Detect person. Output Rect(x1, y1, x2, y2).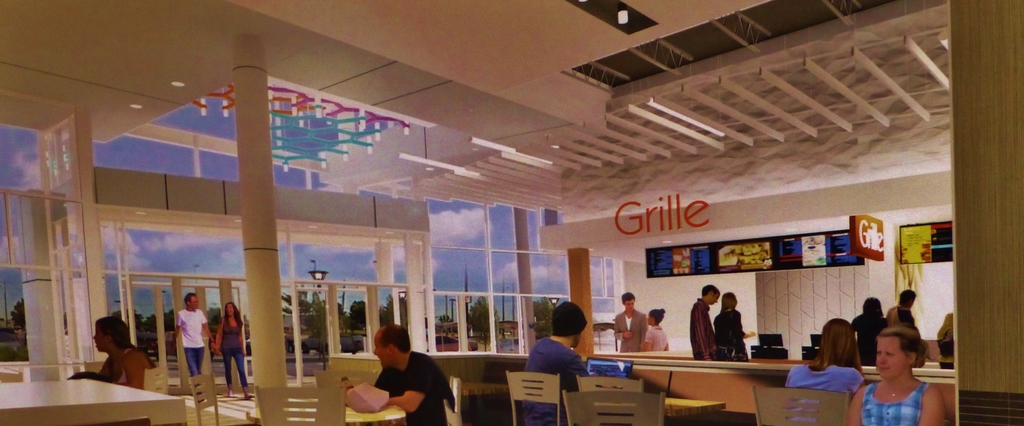
Rect(684, 286, 723, 356).
